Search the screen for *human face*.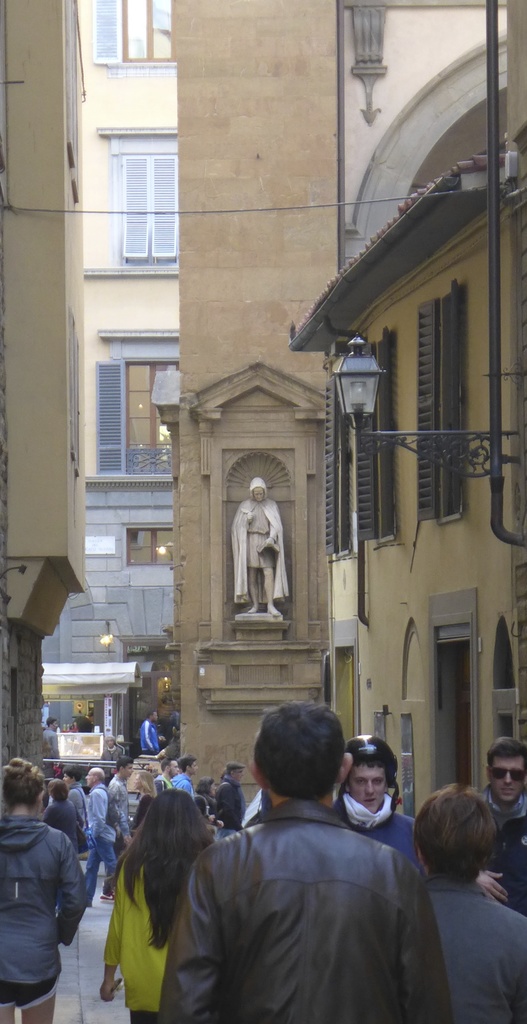
Found at {"left": 343, "top": 758, "right": 385, "bottom": 813}.
